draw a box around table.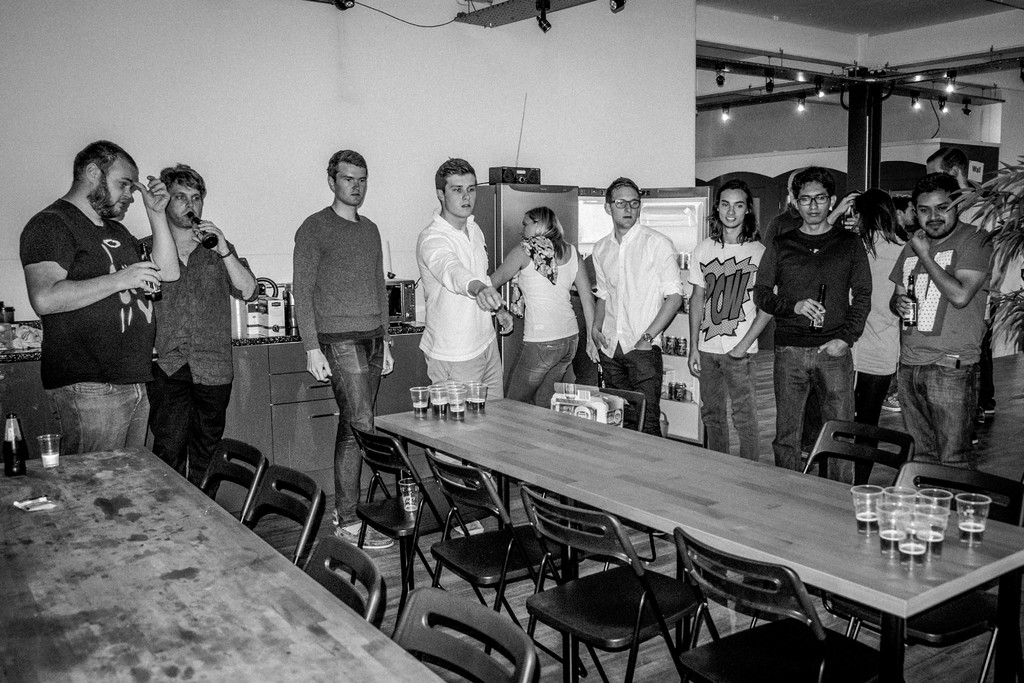
[354,429,1023,660].
